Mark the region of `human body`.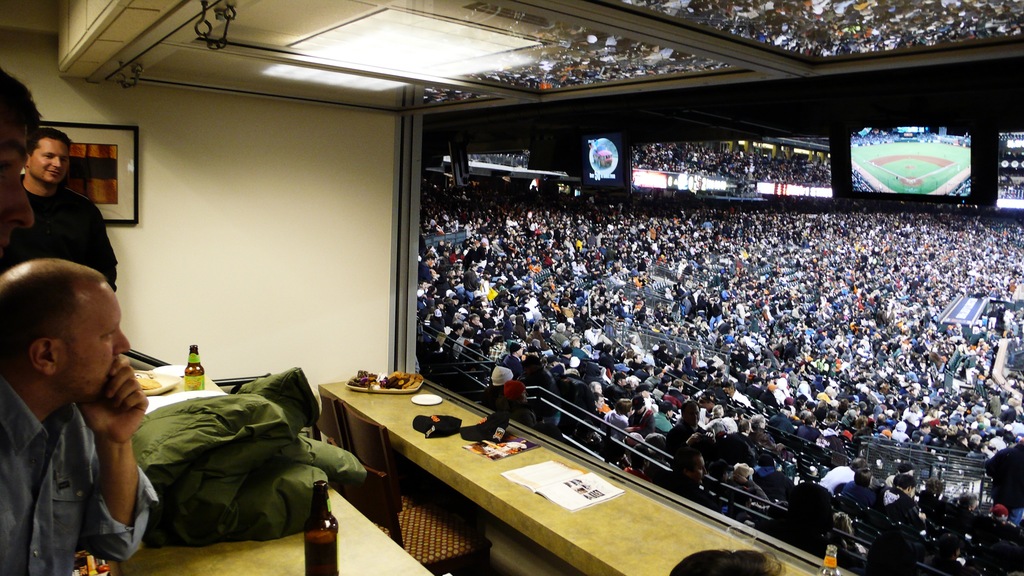
Region: locate(794, 314, 810, 337).
